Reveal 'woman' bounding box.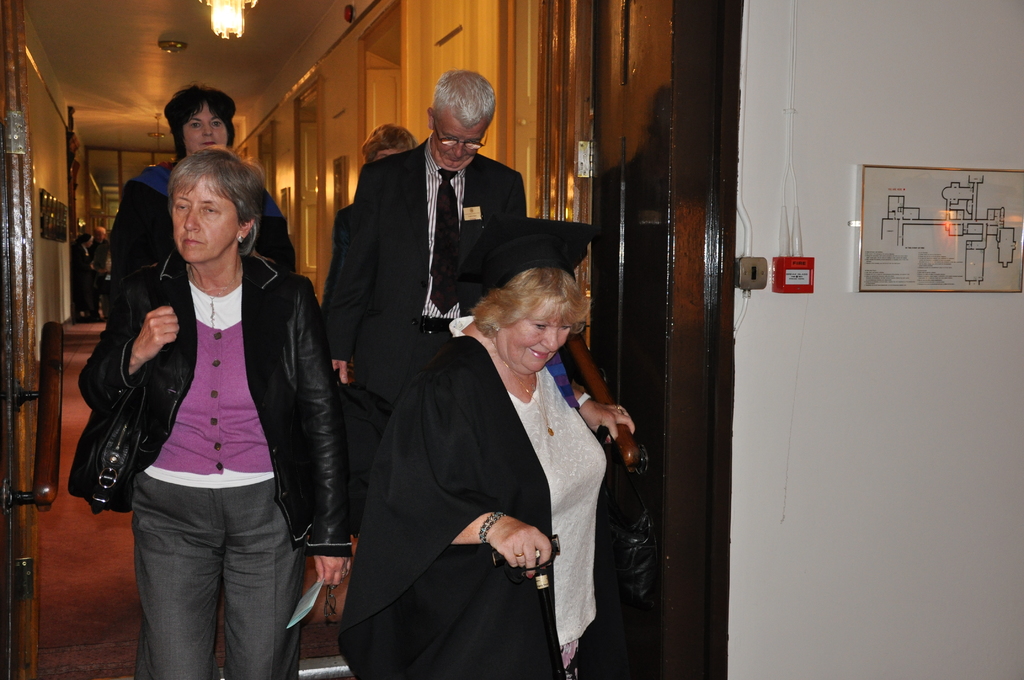
Revealed: <box>361,211,620,679</box>.
